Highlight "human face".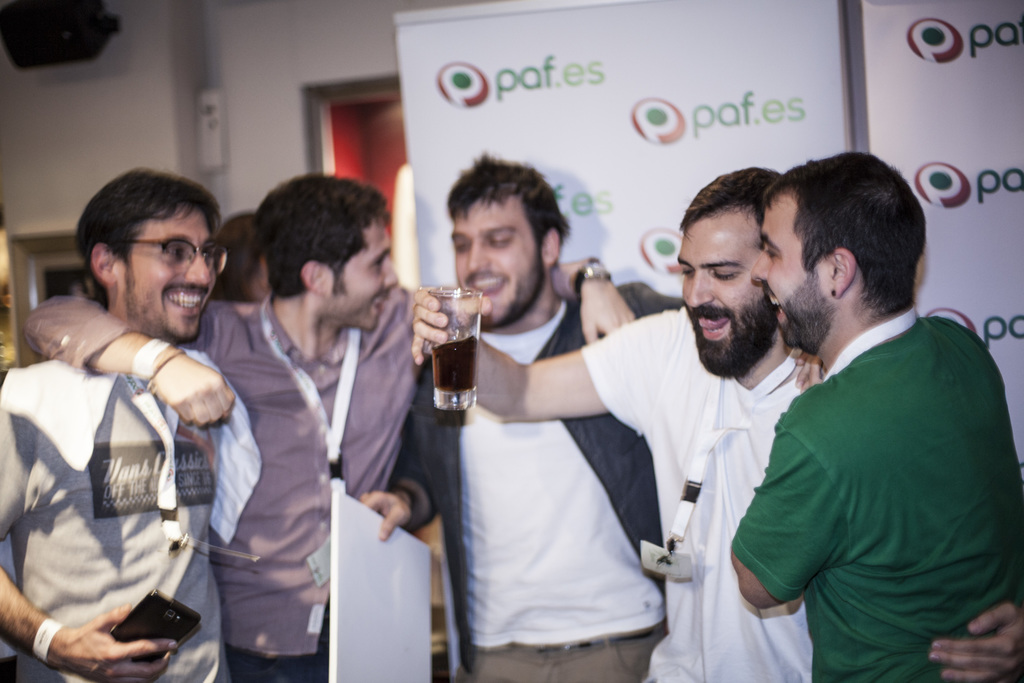
Highlighted region: 323,215,406,325.
